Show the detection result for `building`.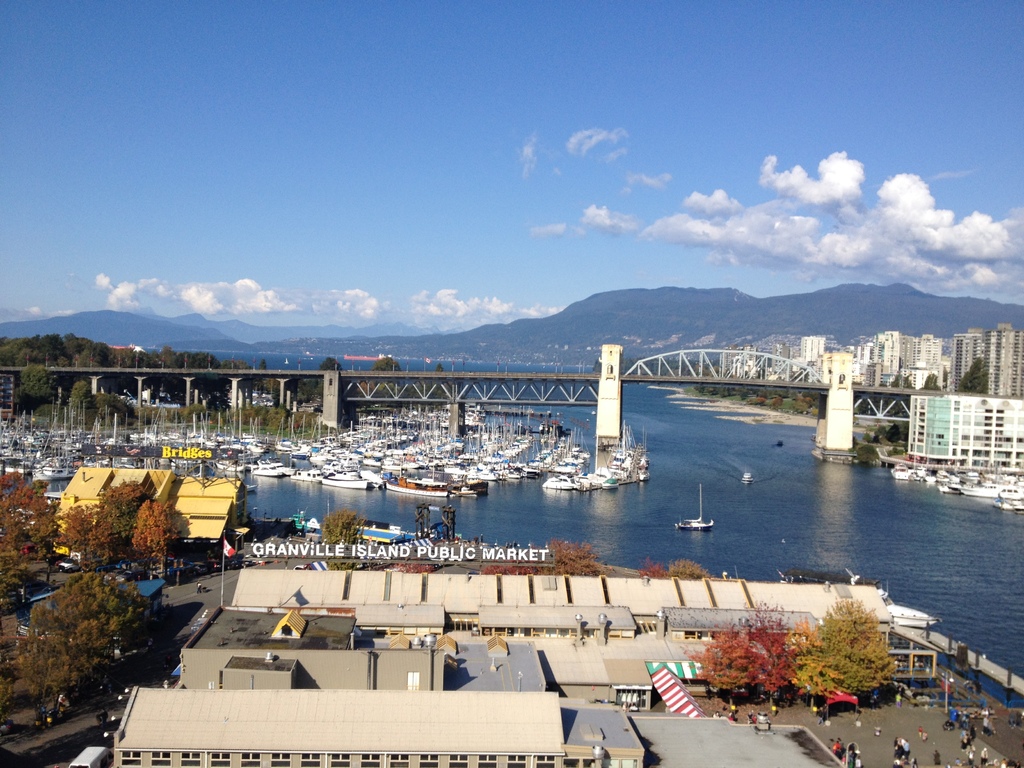
(x1=906, y1=398, x2=1023, y2=472).
